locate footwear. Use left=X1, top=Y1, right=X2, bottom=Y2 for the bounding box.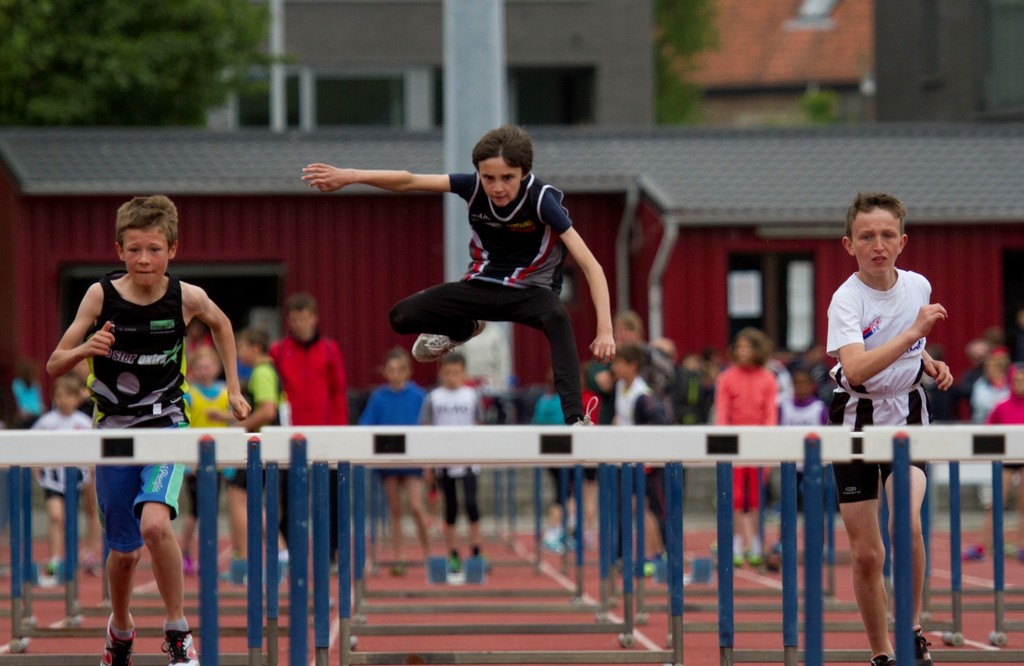
left=909, top=628, right=936, bottom=665.
